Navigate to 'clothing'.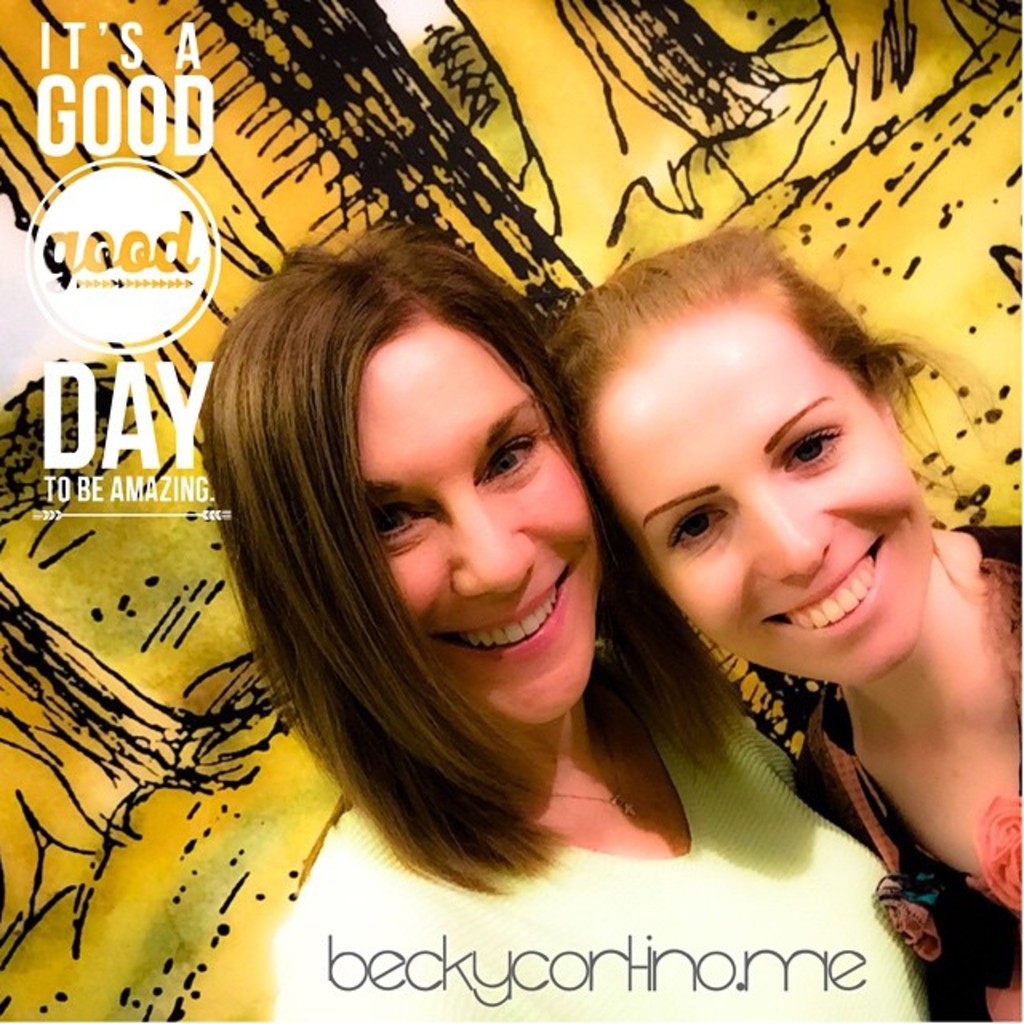
Navigation target: {"x1": 789, "y1": 520, "x2": 1022, "y2": 1022}.
